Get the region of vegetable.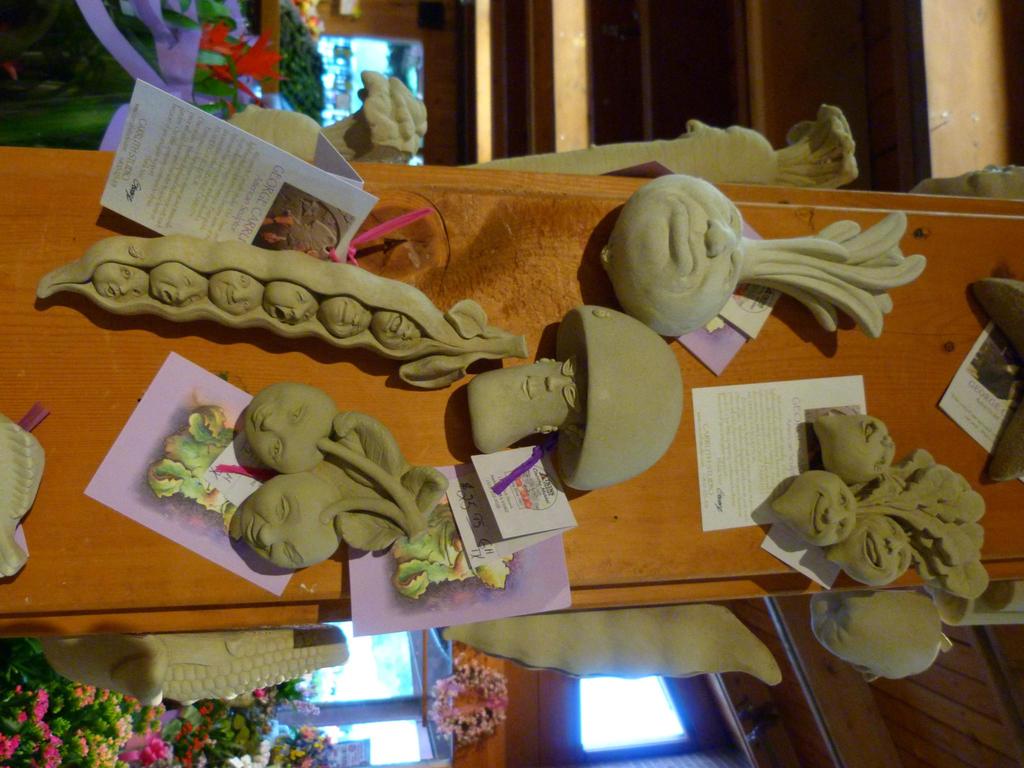
box(769, 466, 984, 566).
